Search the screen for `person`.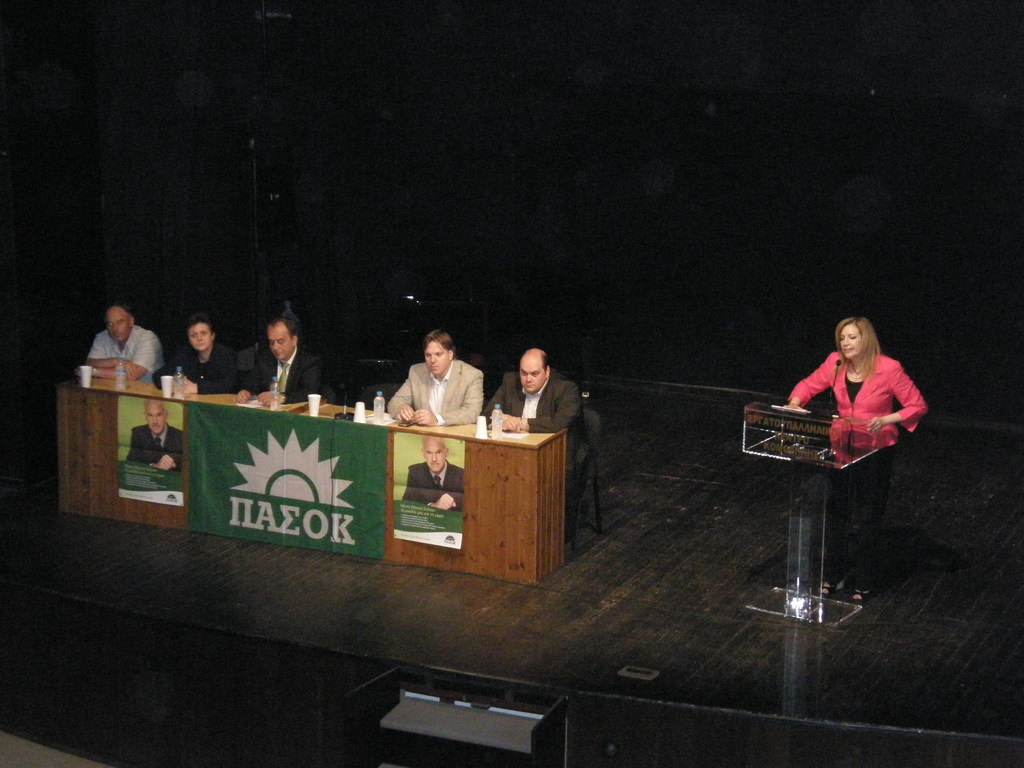
Found at pyautogui.locateOnScreen(781, 319, 930, 605).
